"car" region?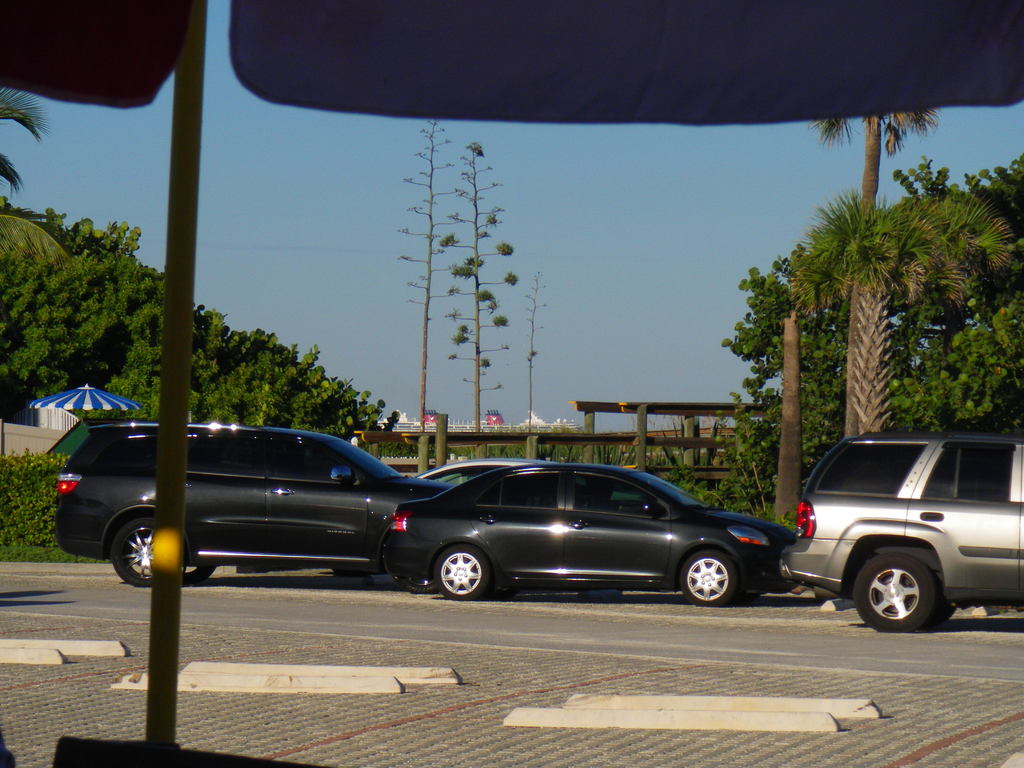
[x1=61, y1=421, x2=447, y2=589]
